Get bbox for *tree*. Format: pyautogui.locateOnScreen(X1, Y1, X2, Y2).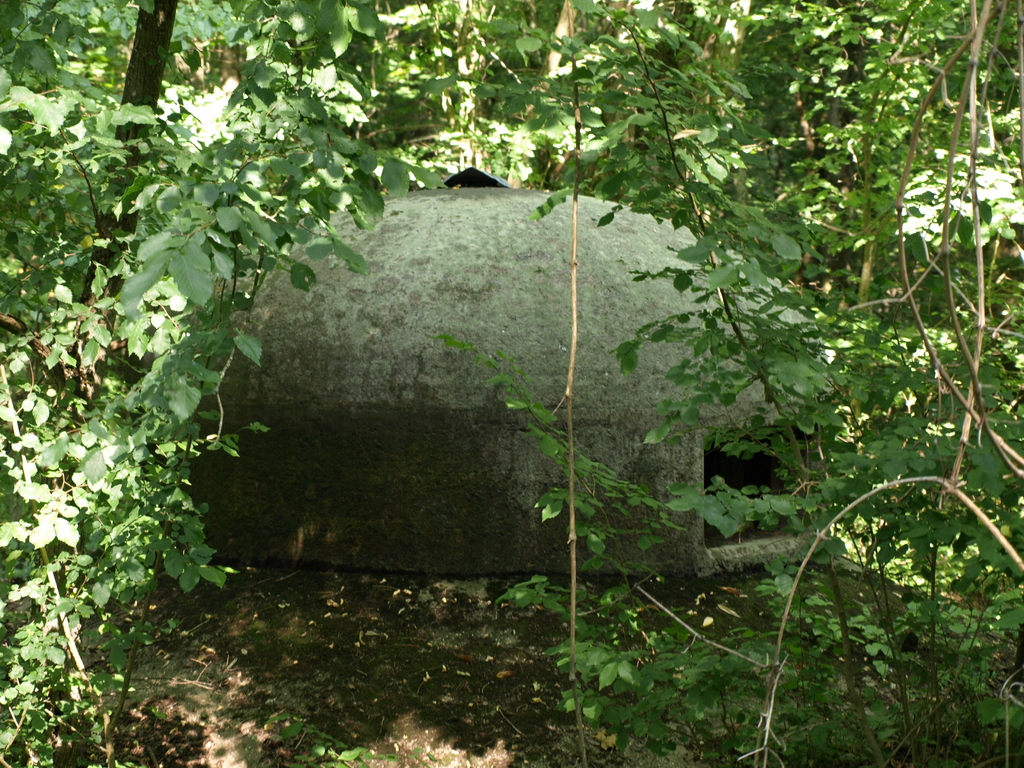
pyautogui.locateOnScreen(0, 0, 1023, 767).
